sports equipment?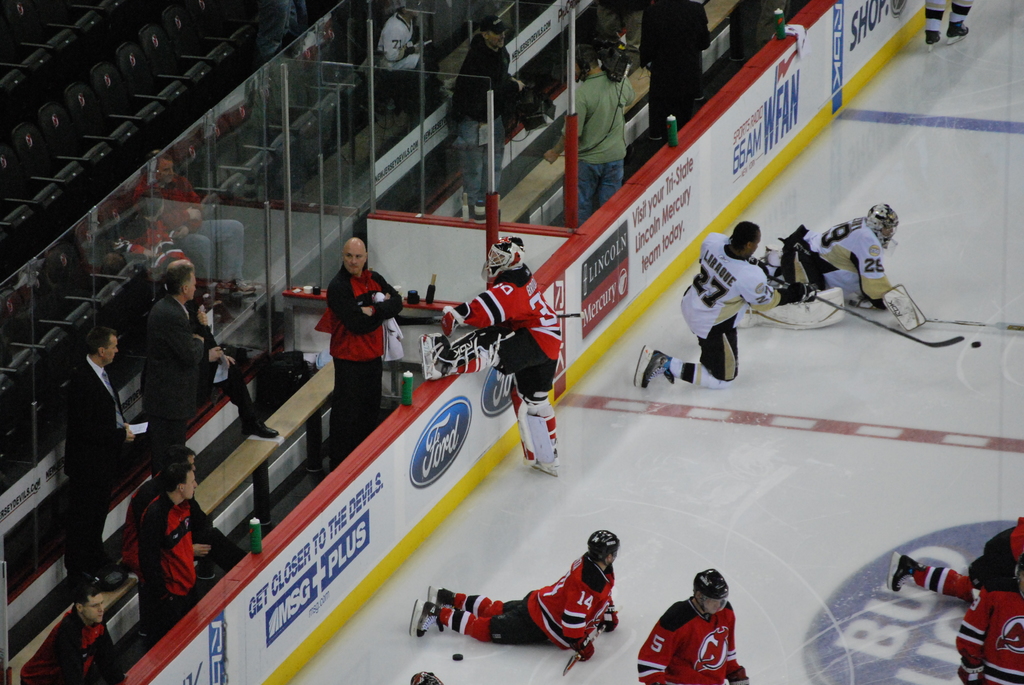
BBox(865, 203, 895, 244)
